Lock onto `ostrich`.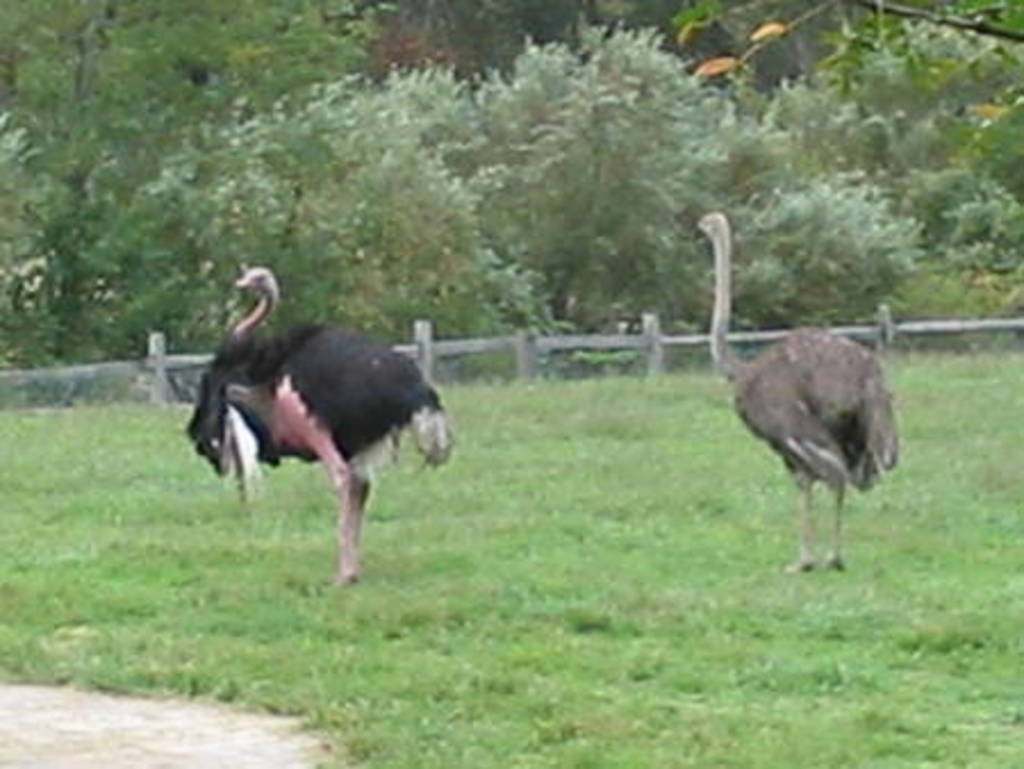
Locked: [x1=180, y1=264, x2=457, y2=589].
